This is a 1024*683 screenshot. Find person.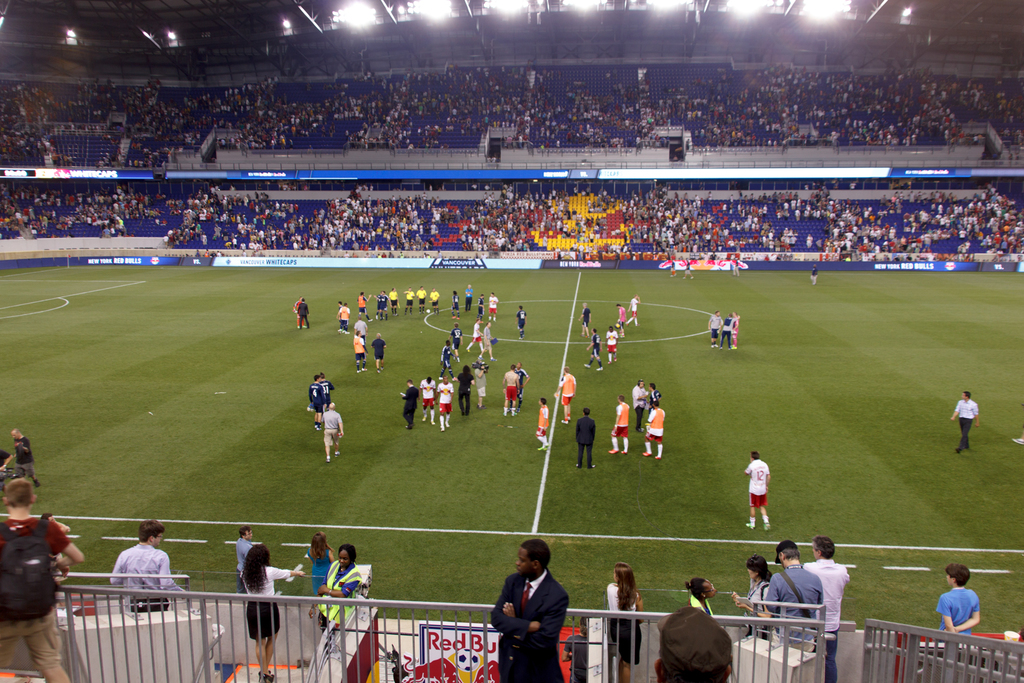
Bounding box: l=238, t=541, r=310, b=682.
